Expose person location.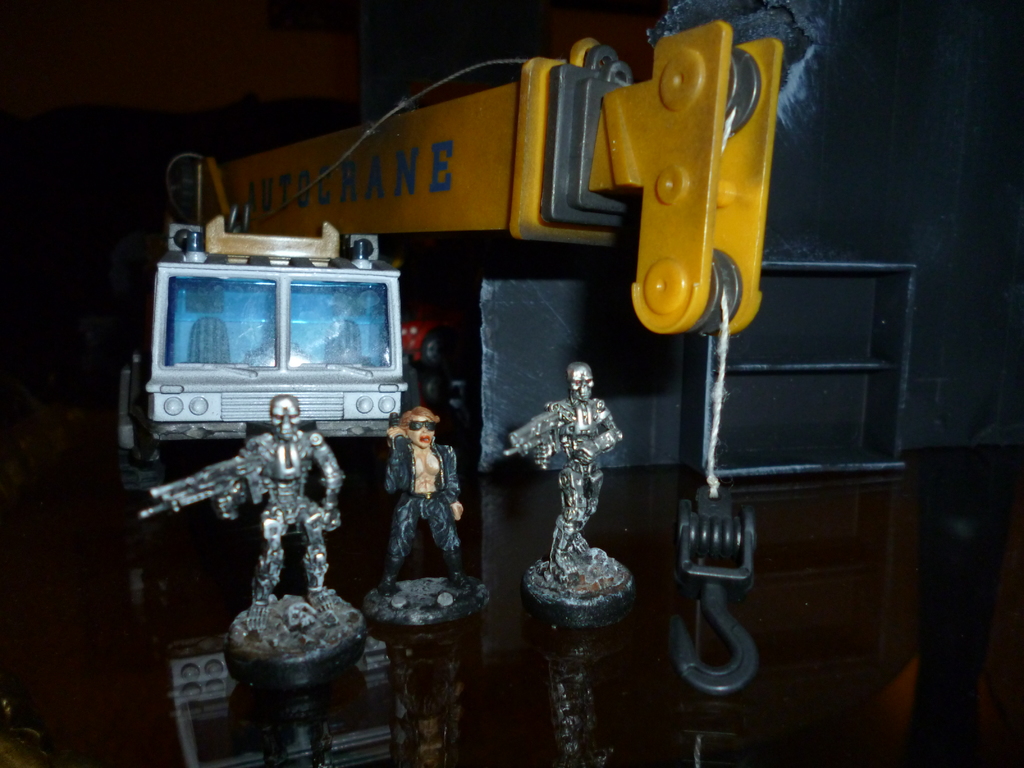
Exposed at 378 404 475 590.
